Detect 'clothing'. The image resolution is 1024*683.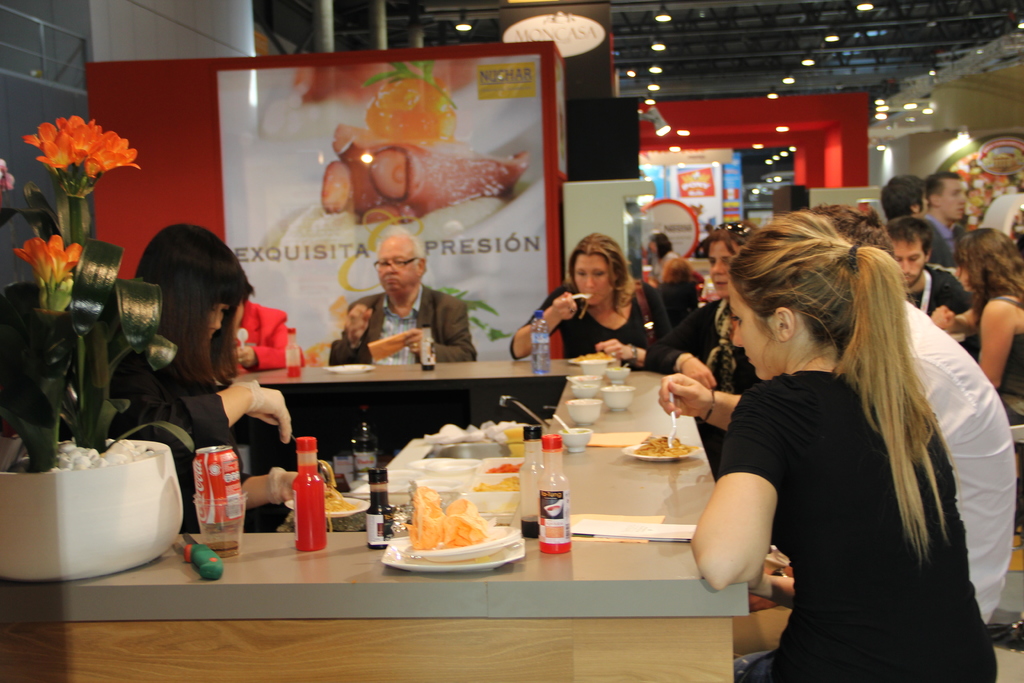
<region>913, 217, 980, 261</region>.
